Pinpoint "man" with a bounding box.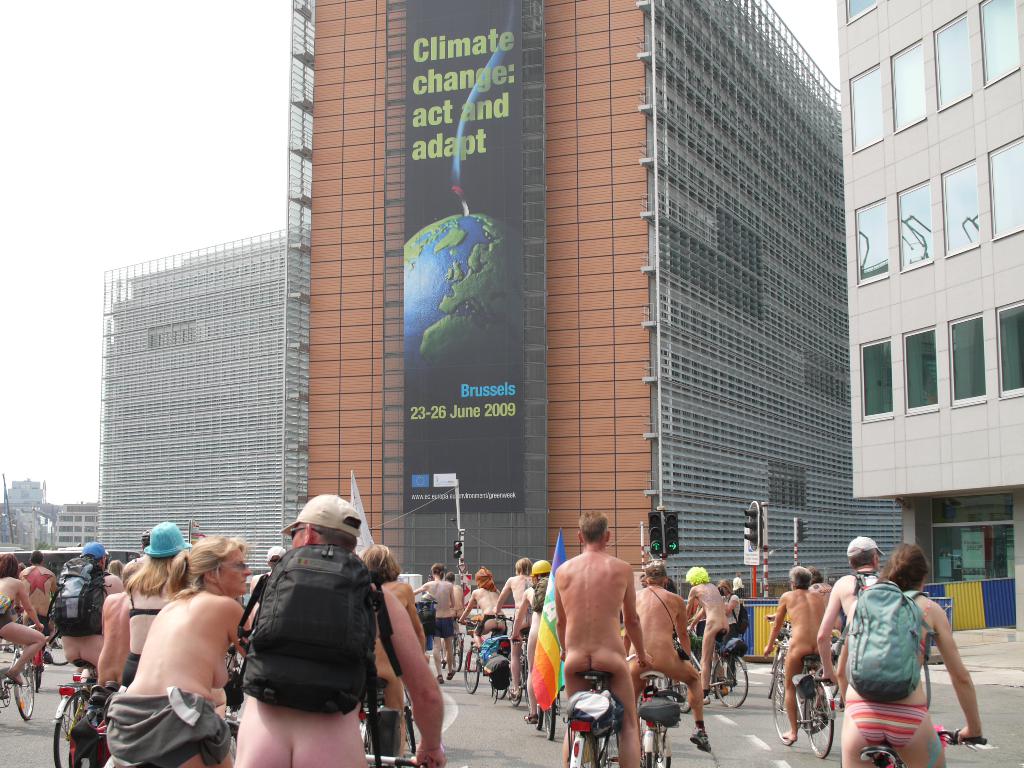
rect(744, 556, 824, 758).
